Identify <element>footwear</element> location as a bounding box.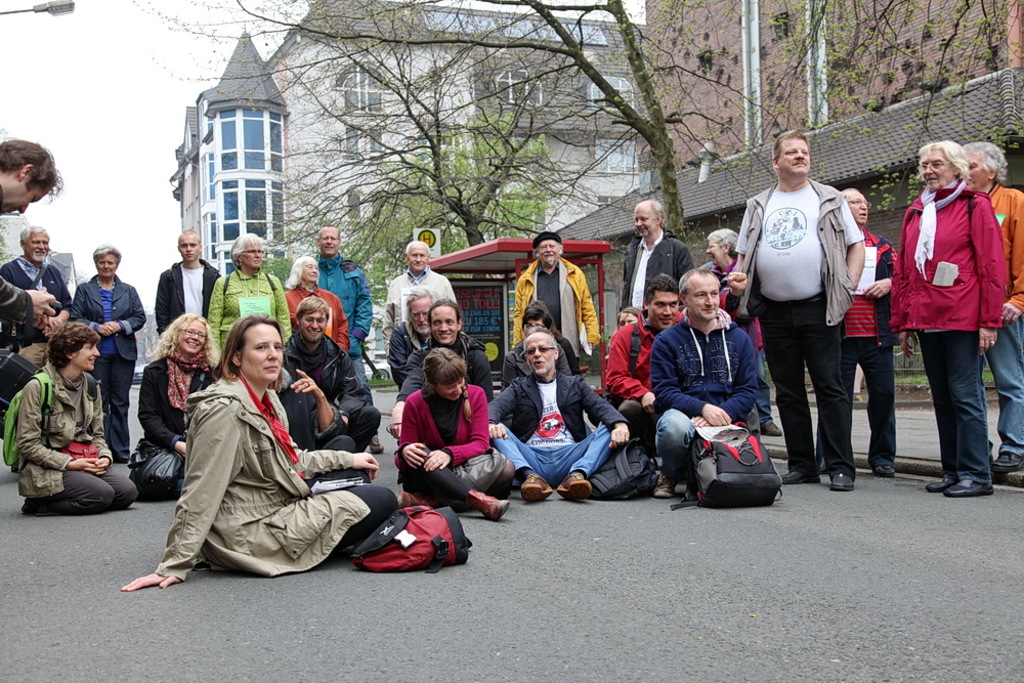
rect(869, 462, 898, 479).
